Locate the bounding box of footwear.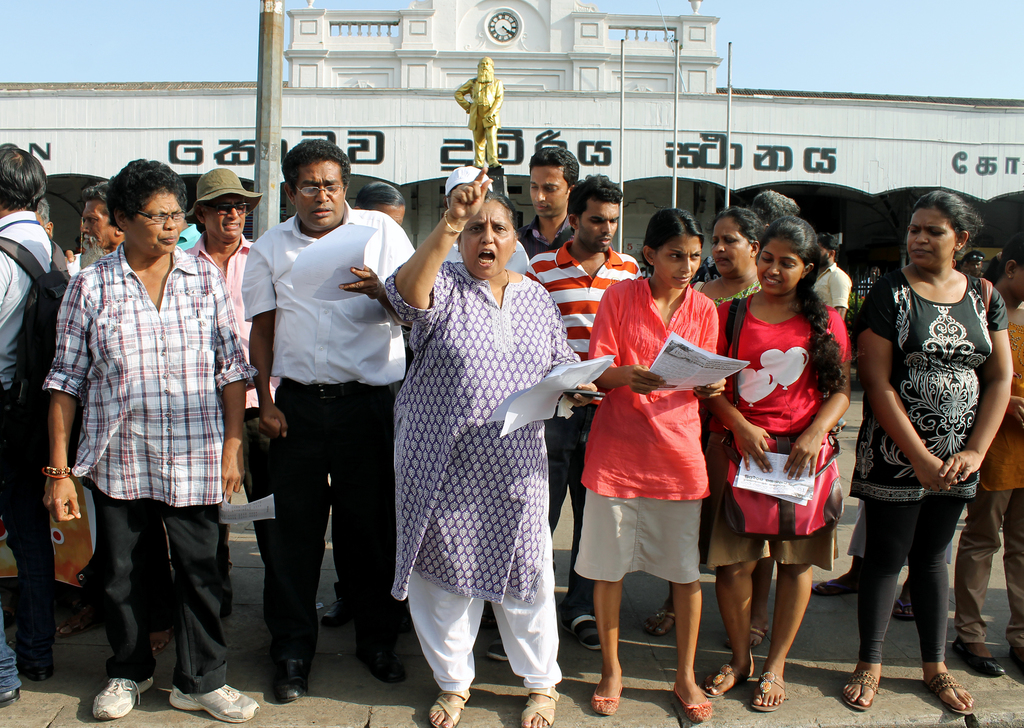
Bounding box: bbox=(477, 635, 515, 659).
